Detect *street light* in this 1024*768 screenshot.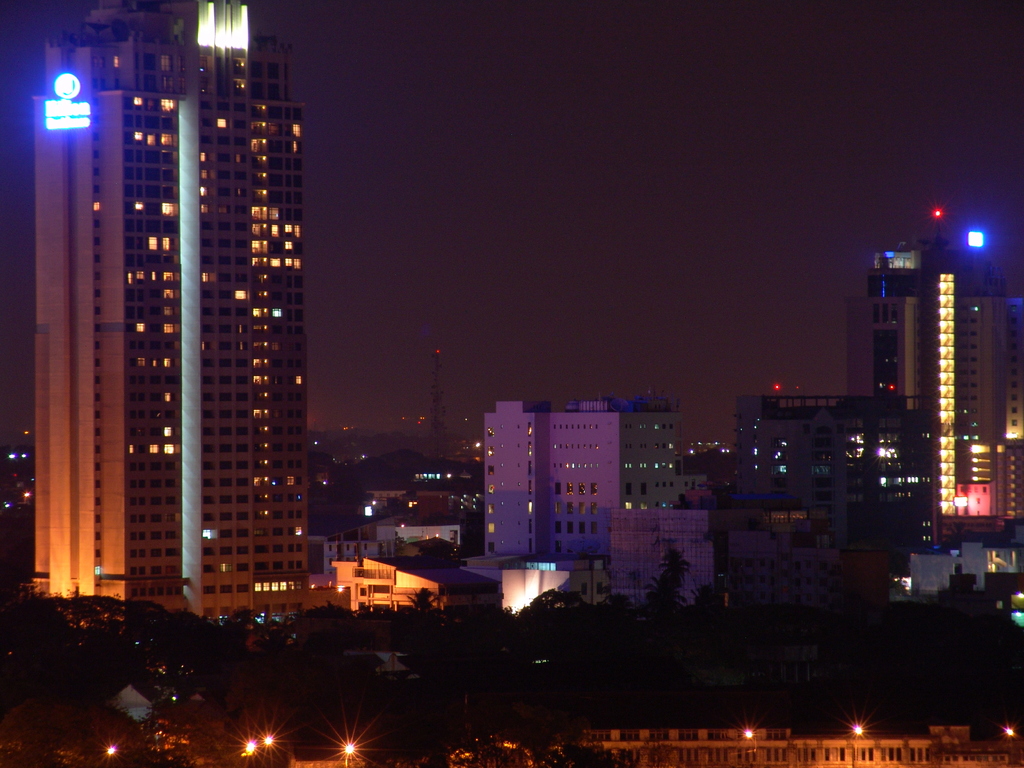
Detection: <bbox>342, 742, 353, 767</bbox>.
